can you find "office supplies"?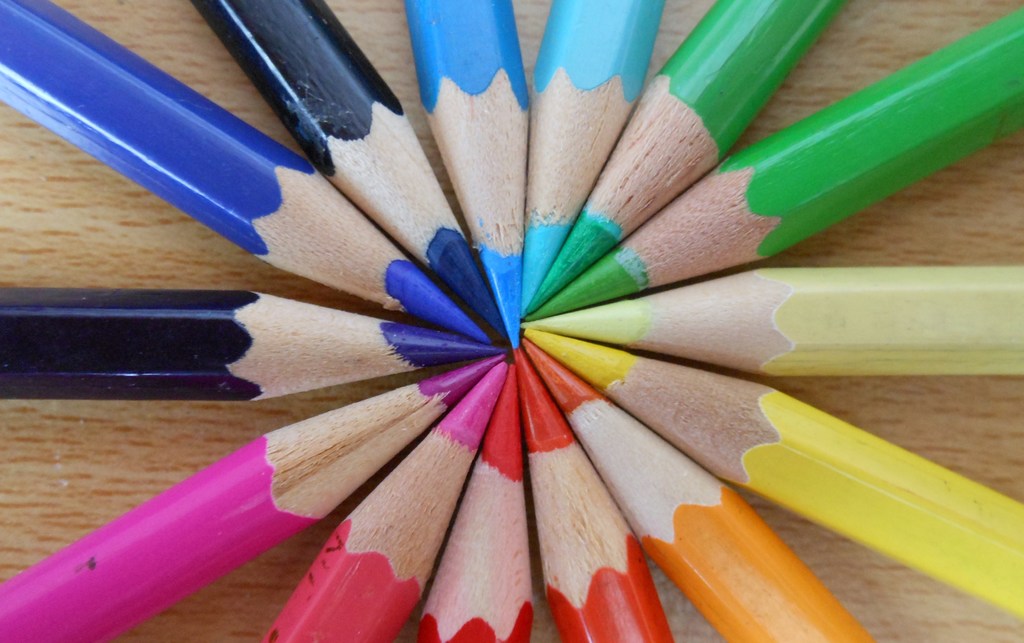
Yes, bounding box: 198,0,513,358.
